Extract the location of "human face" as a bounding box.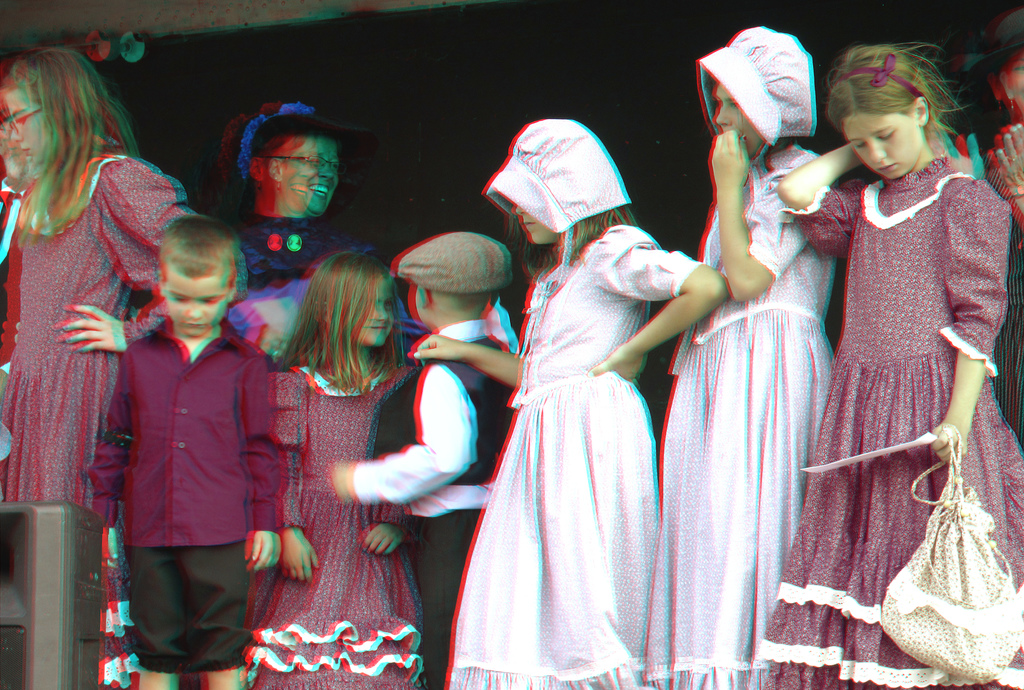
<box>360,277,394,341</box>.
